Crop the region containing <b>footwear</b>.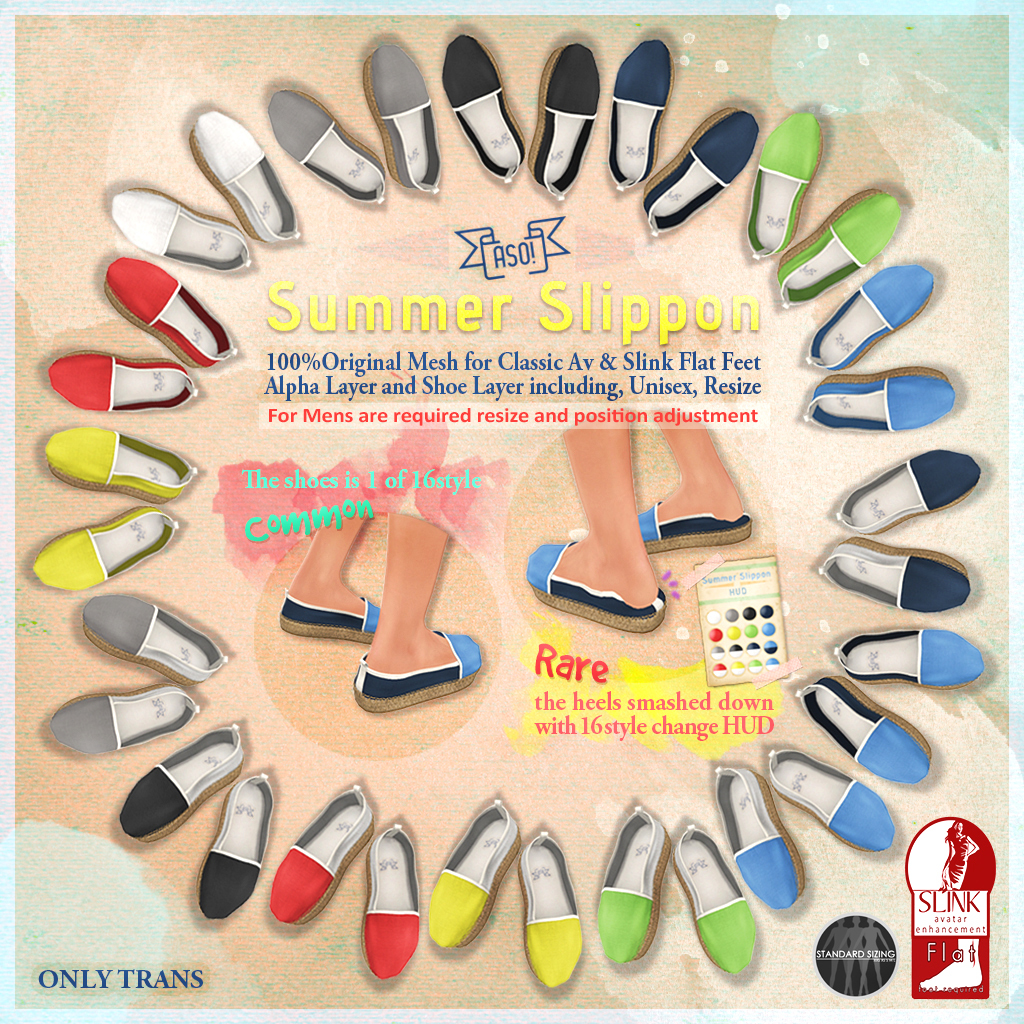
Crop region: bbox=(53, 198, 230, 445).
